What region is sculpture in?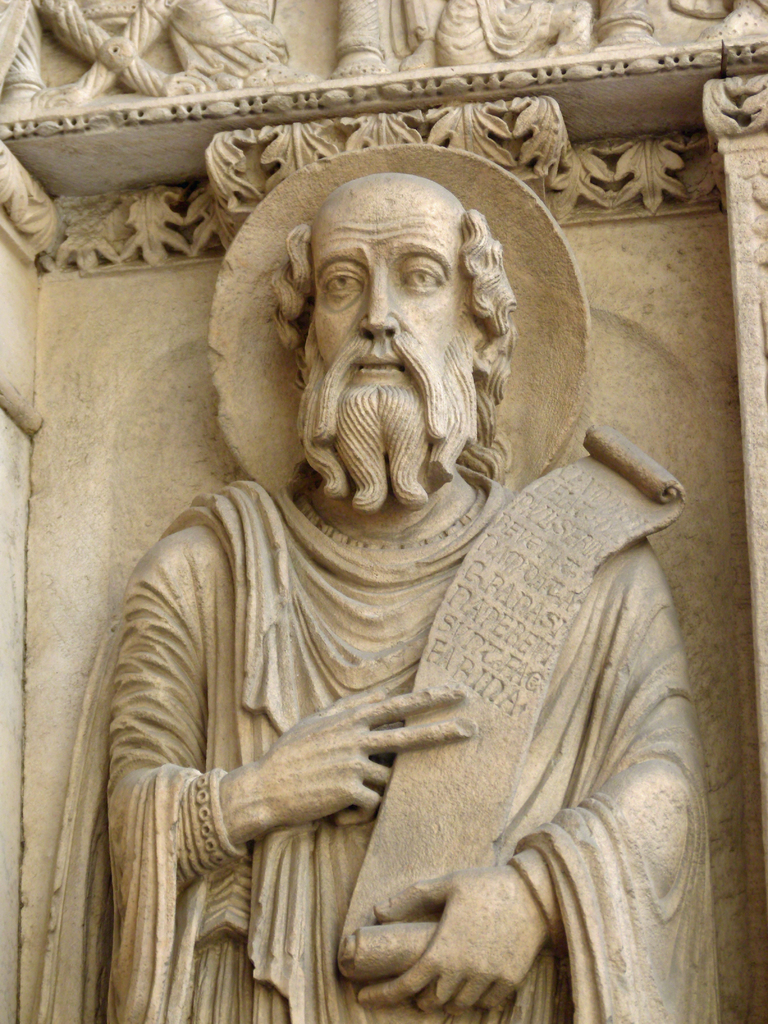
(24, 166, 721, 1023).
